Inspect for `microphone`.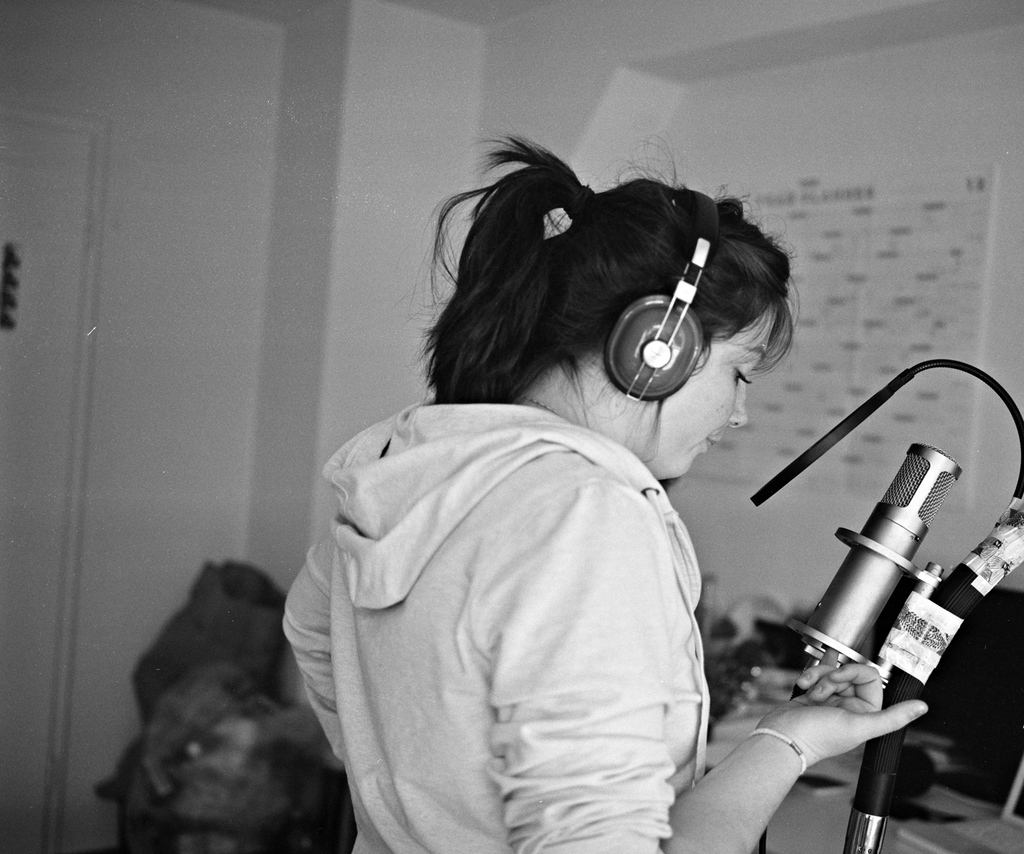
Inspection: select_region(794, 444, 947, 678).
